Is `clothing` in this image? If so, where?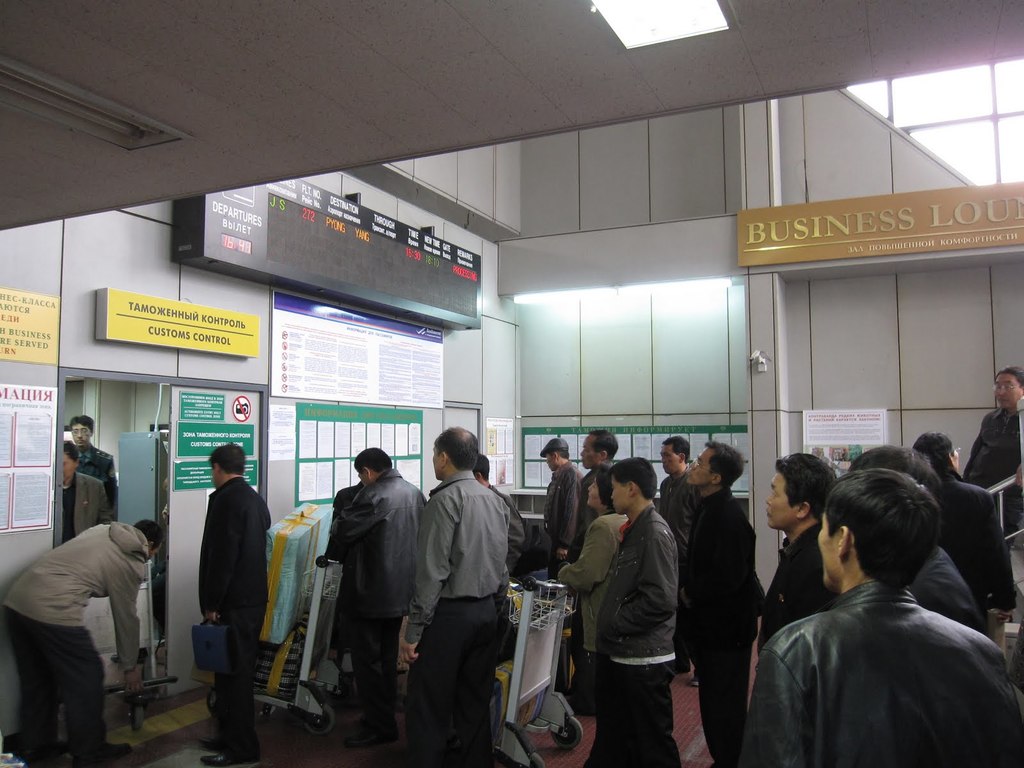
Yes, at bbox(534, 462, 586, 590).
